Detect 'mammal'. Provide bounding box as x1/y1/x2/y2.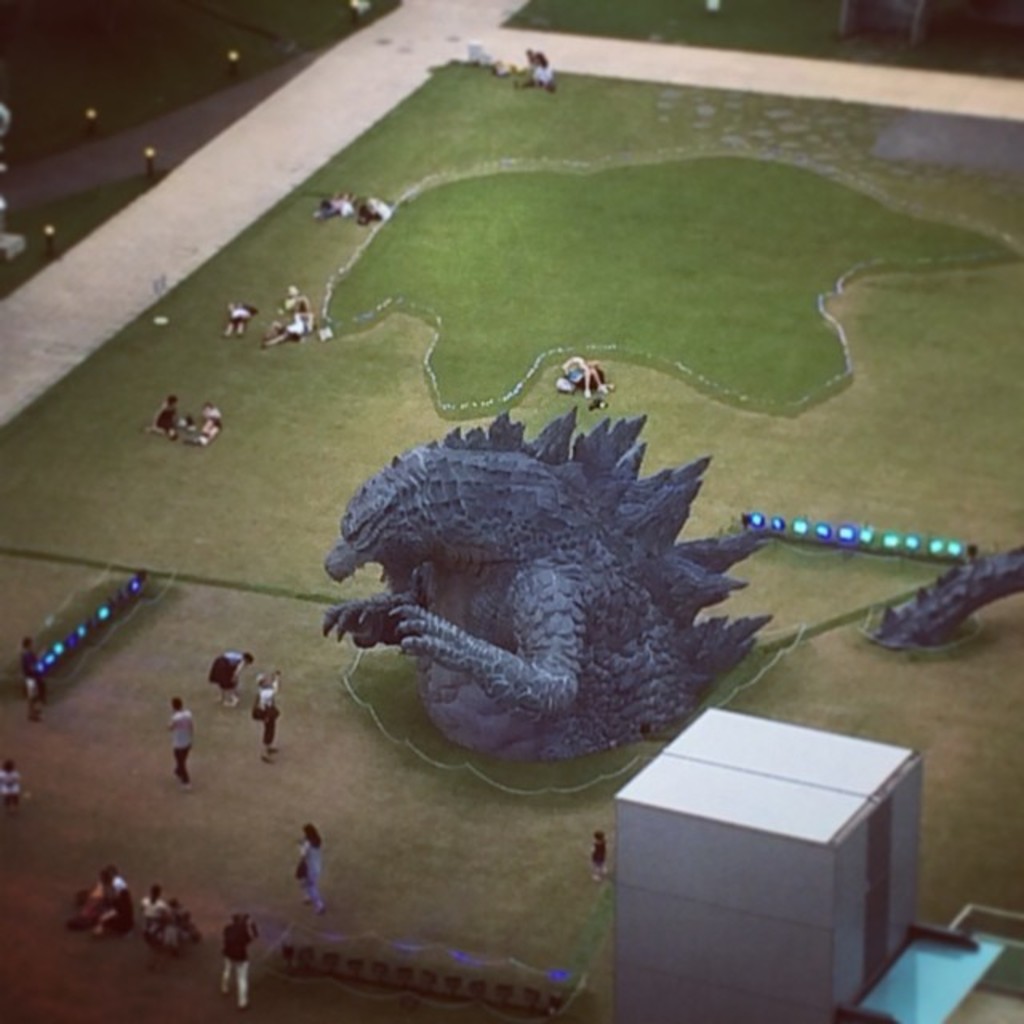
518/45/533/77.
